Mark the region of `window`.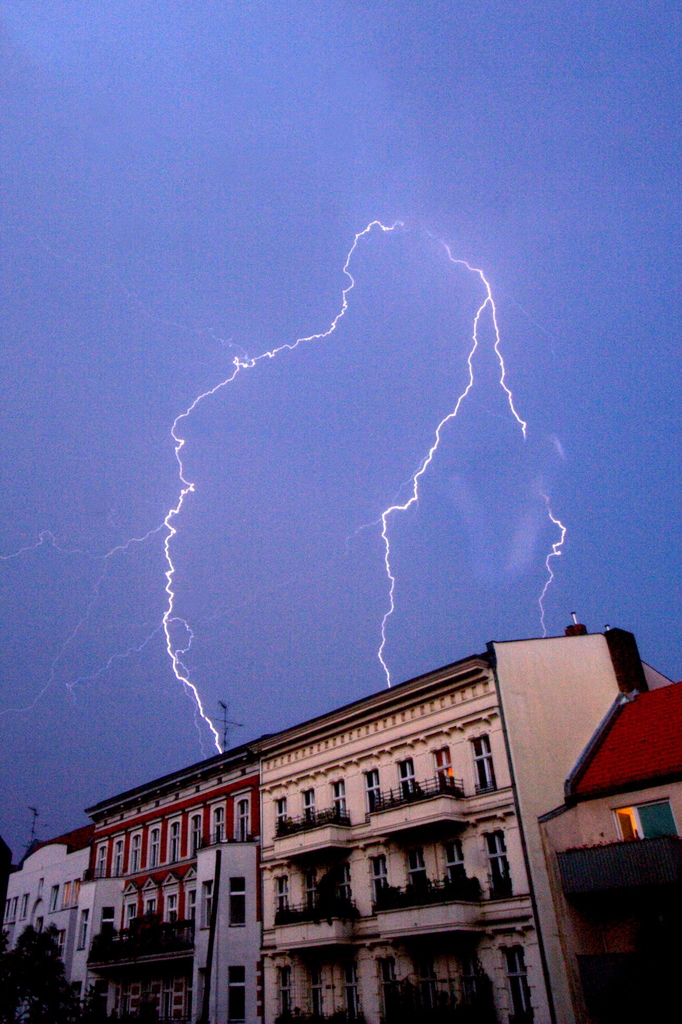
Region: 77:909:87:951.
